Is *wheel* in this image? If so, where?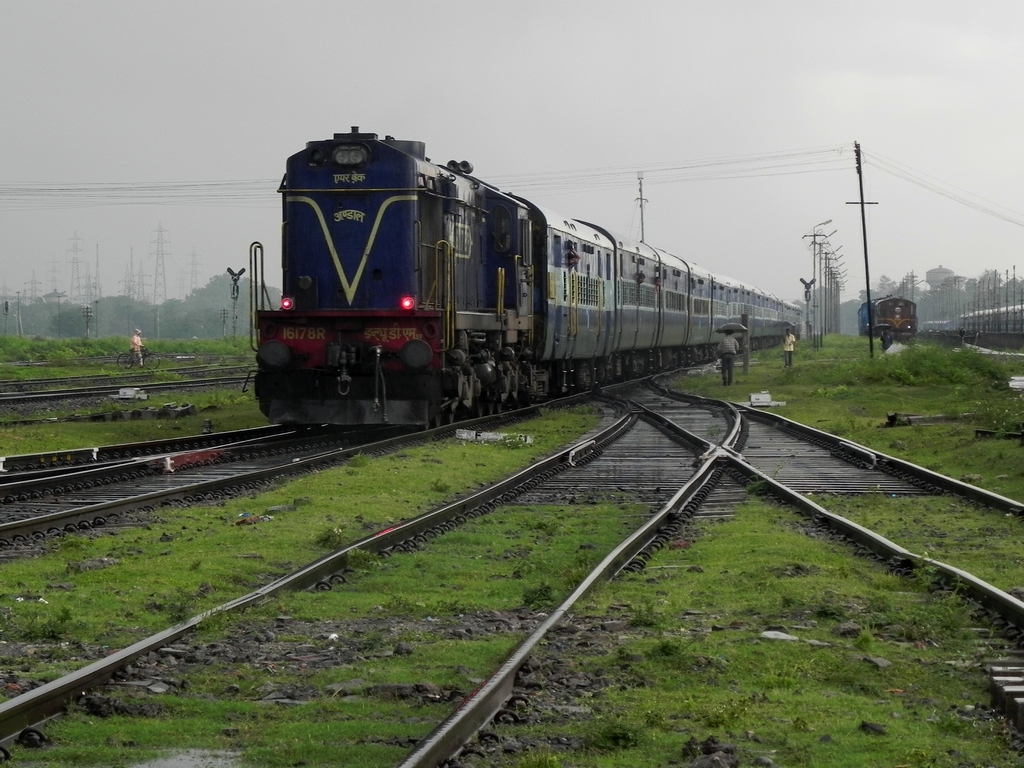
Yes, at (left=426, top=405, right=446, bottom=429).
